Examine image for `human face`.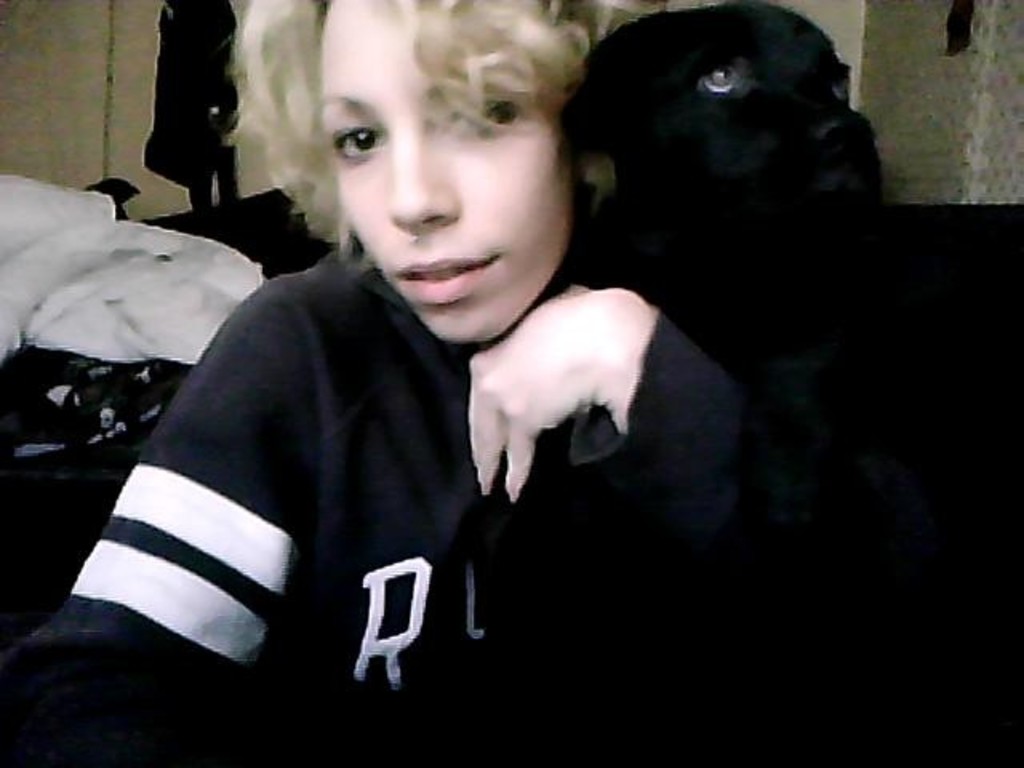
Examination result: bbox=(323, 0, 584, 362).
